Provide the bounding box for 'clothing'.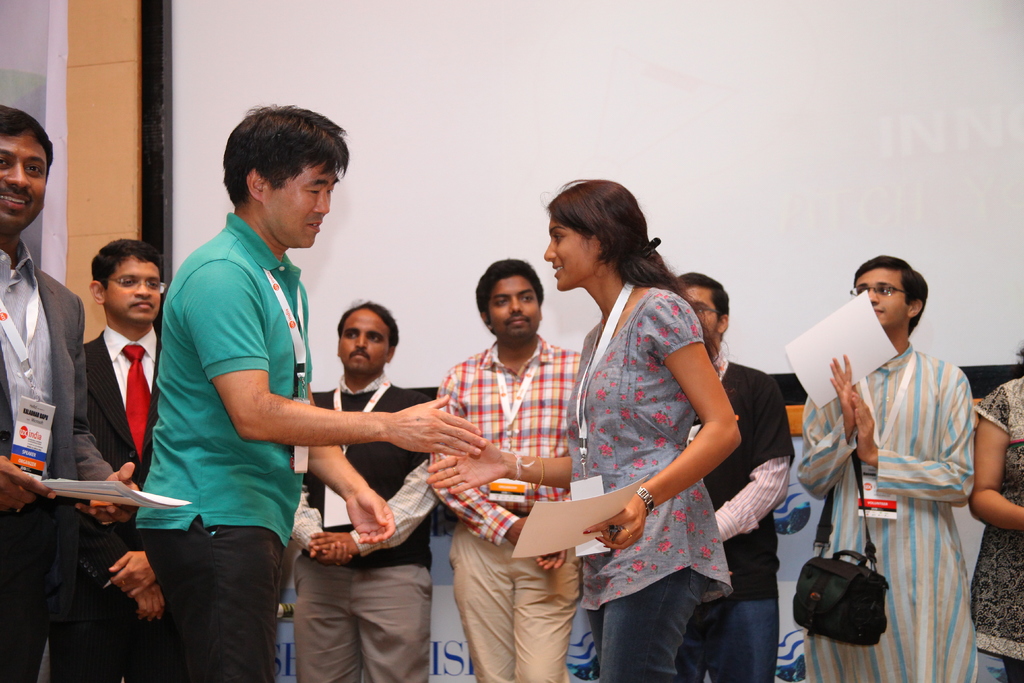
<box>0,245,115,682</box>.
